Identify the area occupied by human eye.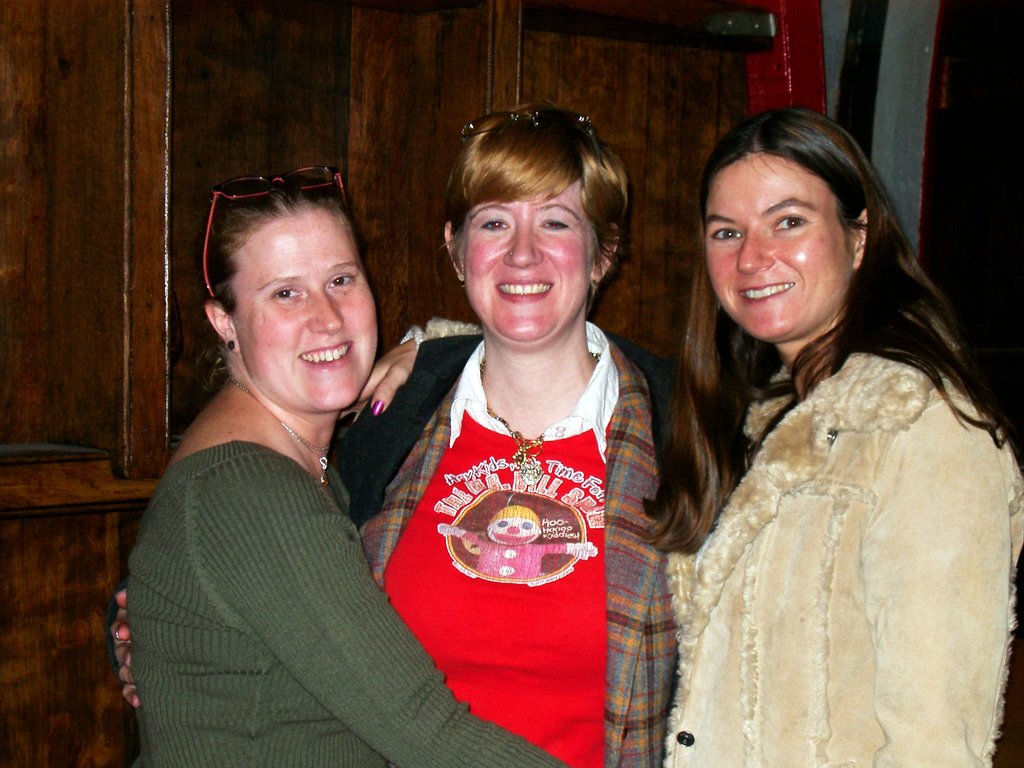
Area: 474 214 513 232.
